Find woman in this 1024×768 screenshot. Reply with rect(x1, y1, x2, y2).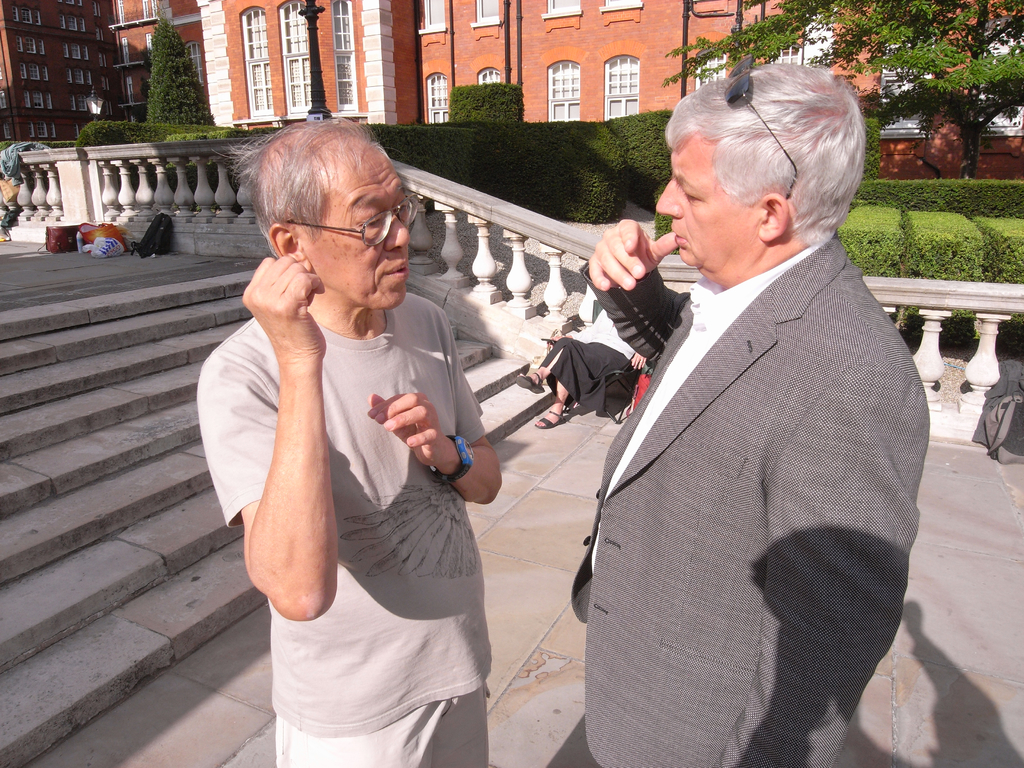
rect(512, 307, 646, 430).
